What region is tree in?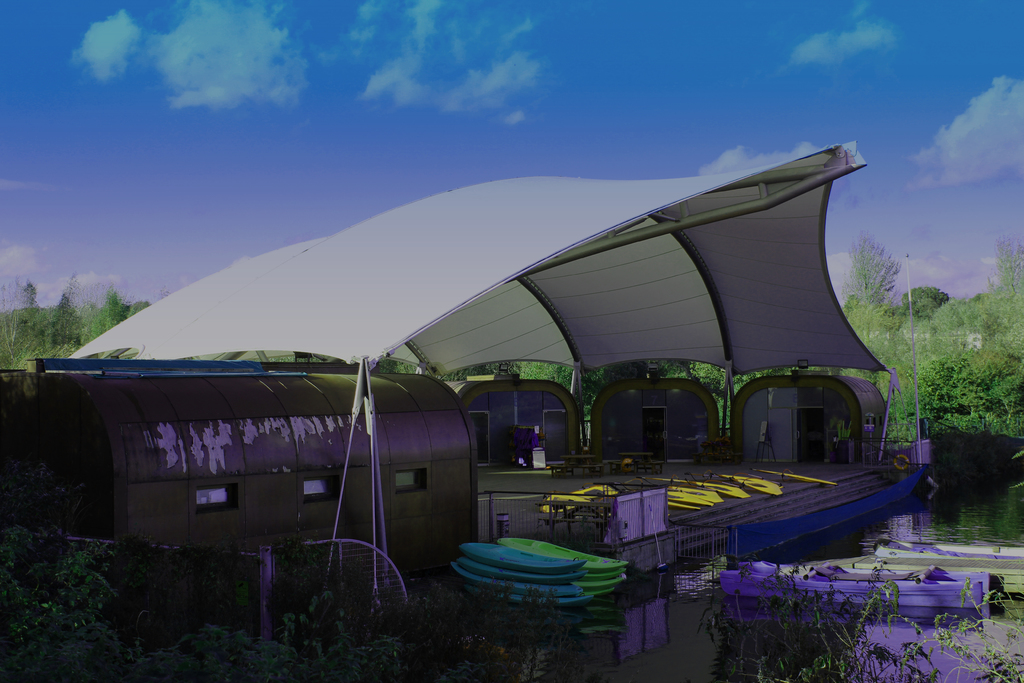
[left=920, top=244, right=1012, bottom=500].
